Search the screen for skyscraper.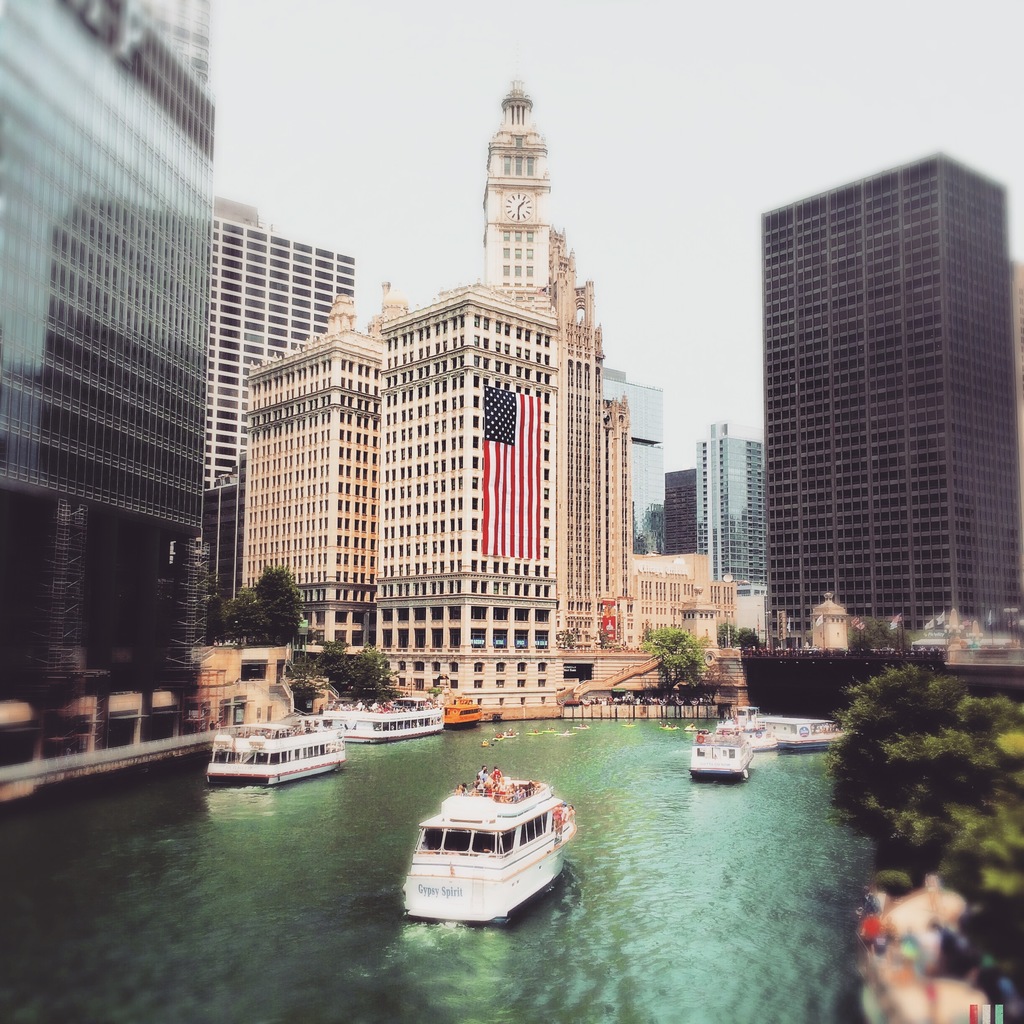
Found at [178,484,232,619].
